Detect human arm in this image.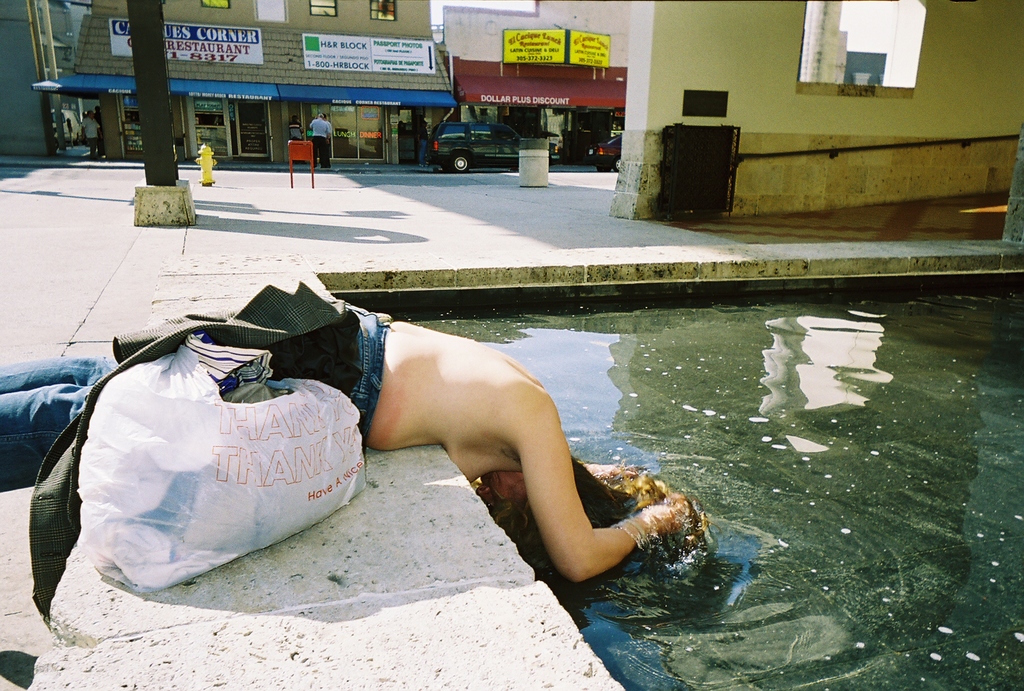
Detection: pyautogui.locateOnScreen(304, 120, 316, 139).
